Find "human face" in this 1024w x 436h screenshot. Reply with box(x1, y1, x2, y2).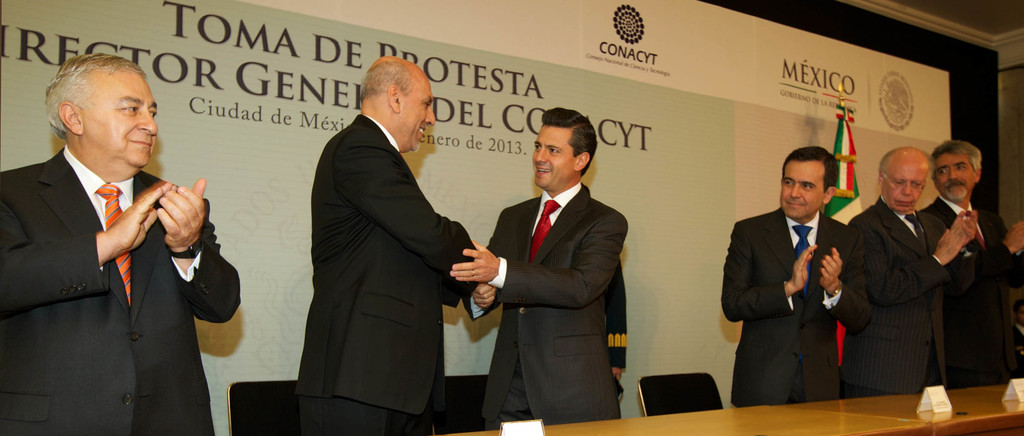
box(532, 124, 568, 189).
